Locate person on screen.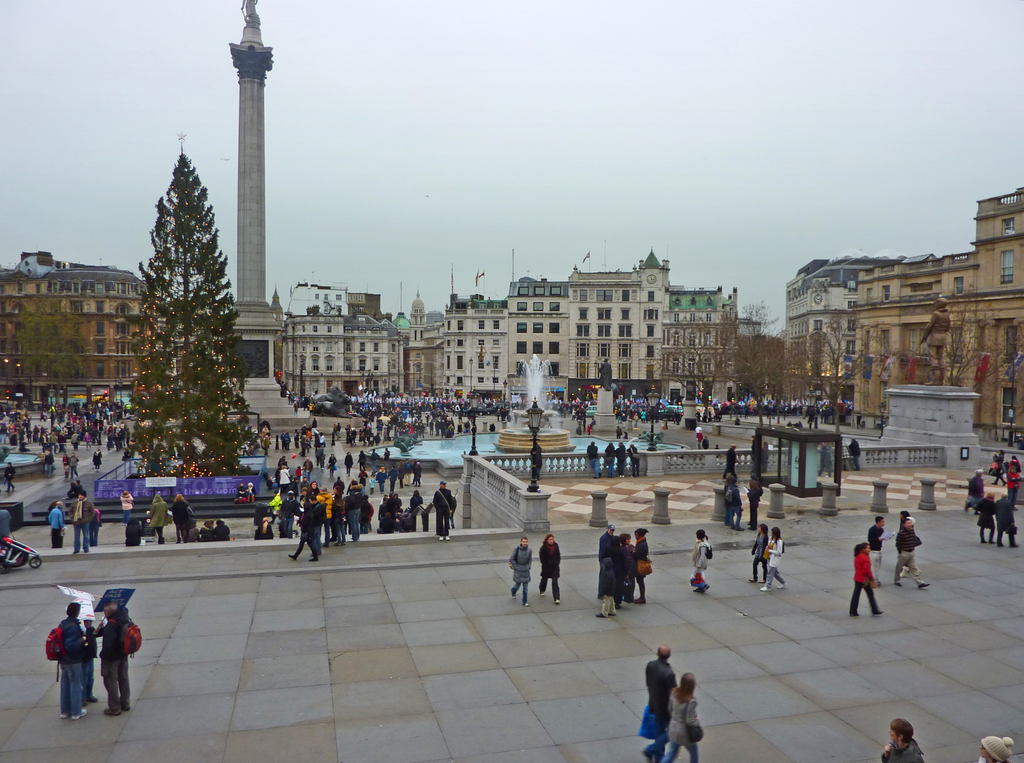
On screen at select_region(748, 525, 769, 581).
